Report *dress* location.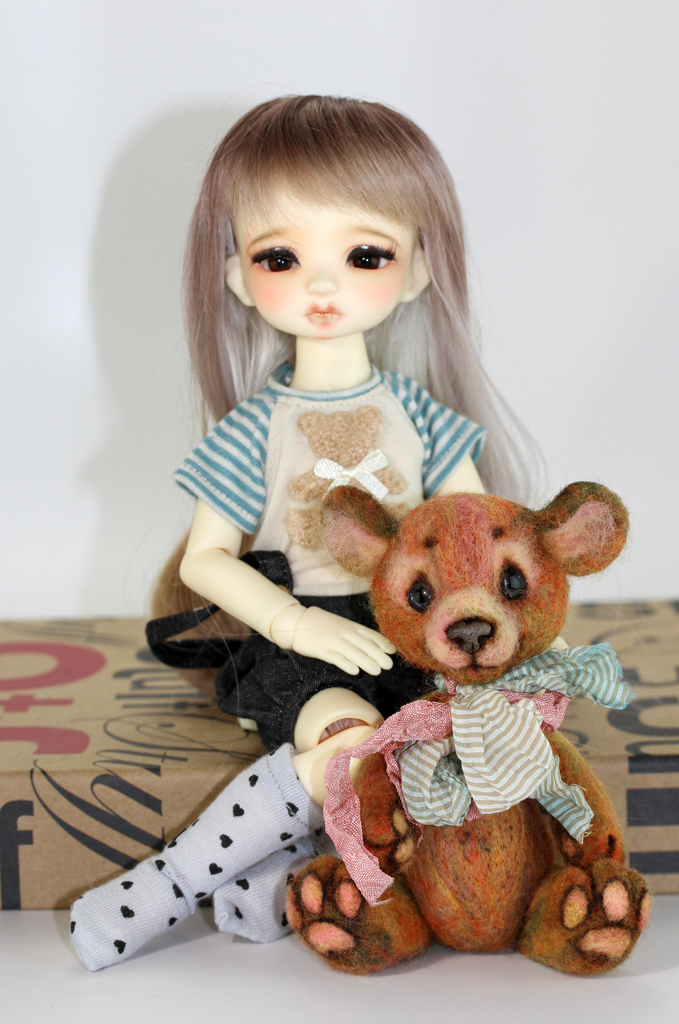
Report: Rect(166, 355, 487, 751).
